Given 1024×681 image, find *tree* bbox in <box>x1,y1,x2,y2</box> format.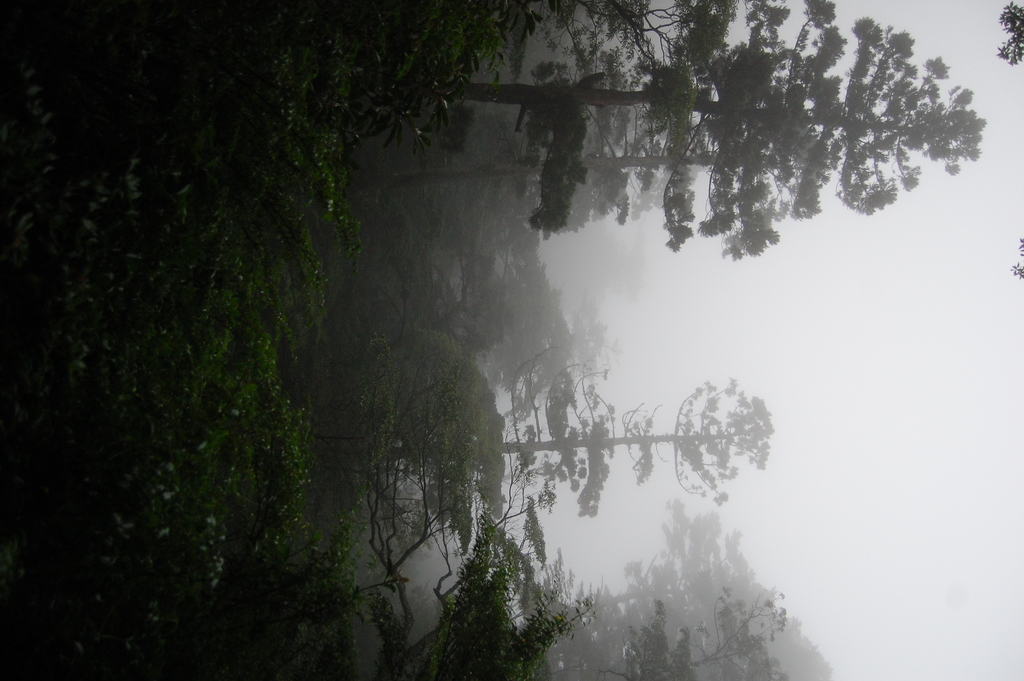
<box>379,521,590,680</box>.
